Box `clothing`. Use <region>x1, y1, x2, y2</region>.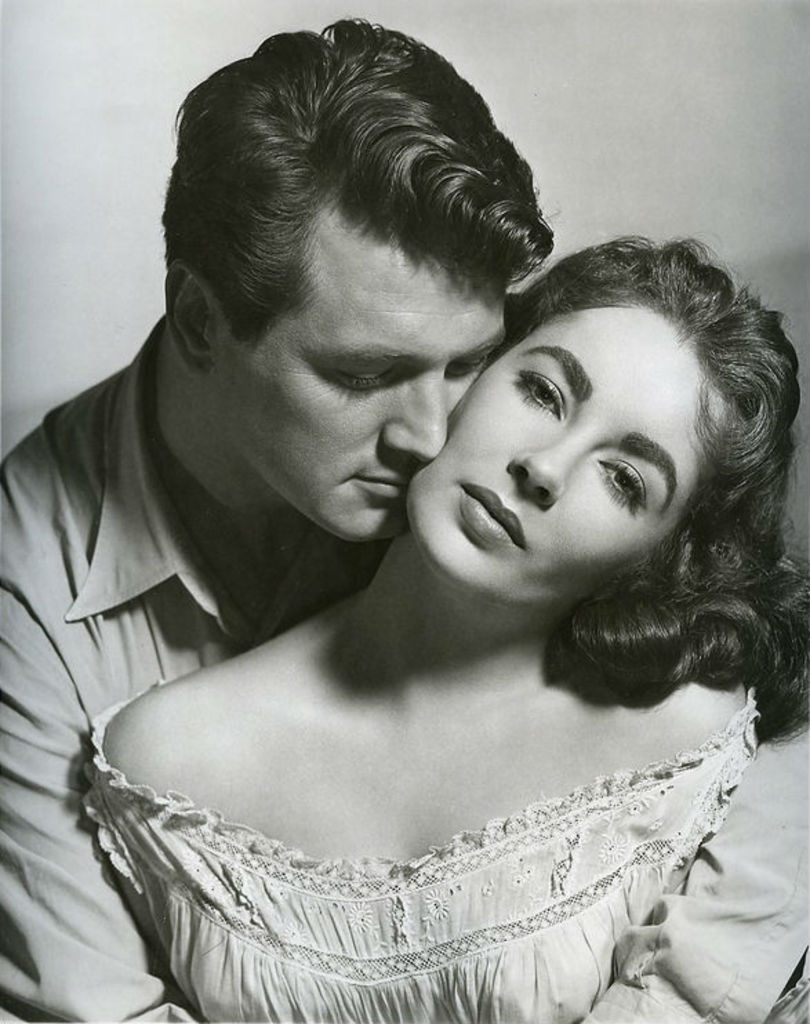
<region>77, 636, 774, 998</region>.
